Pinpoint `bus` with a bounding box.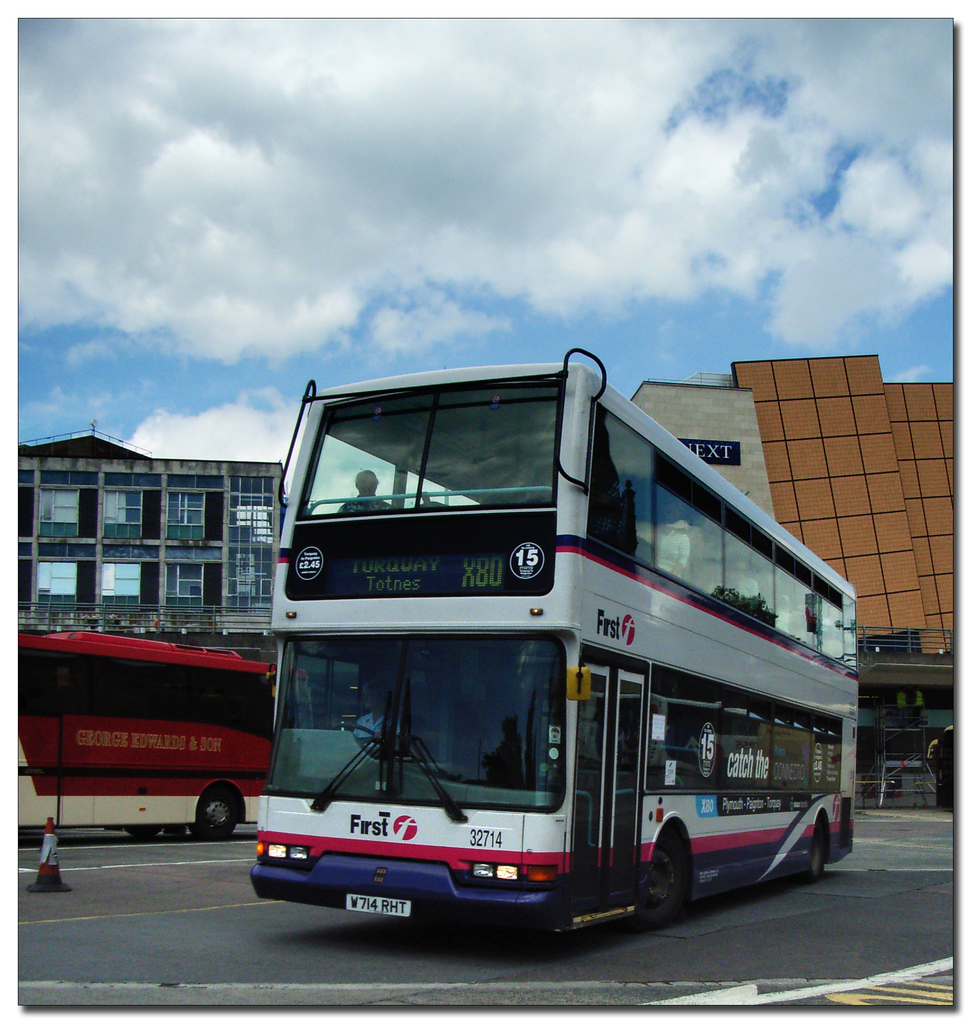
248/344/861/934.
